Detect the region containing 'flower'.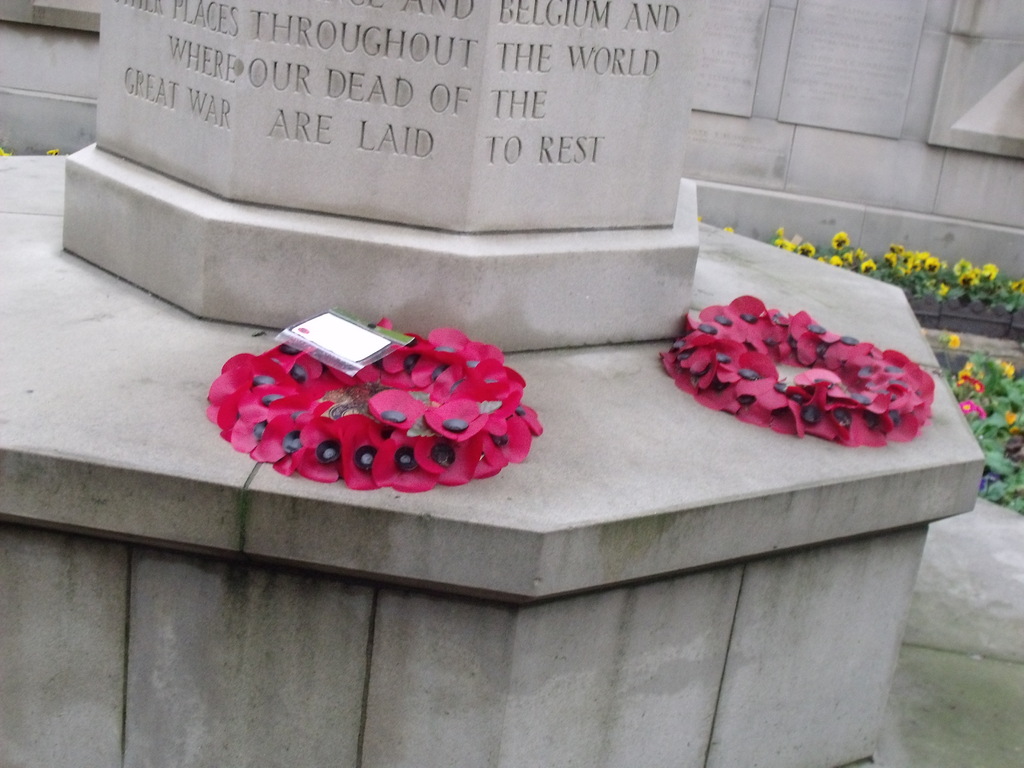
(x1=961, y1=400, x2=972, y2=412).
